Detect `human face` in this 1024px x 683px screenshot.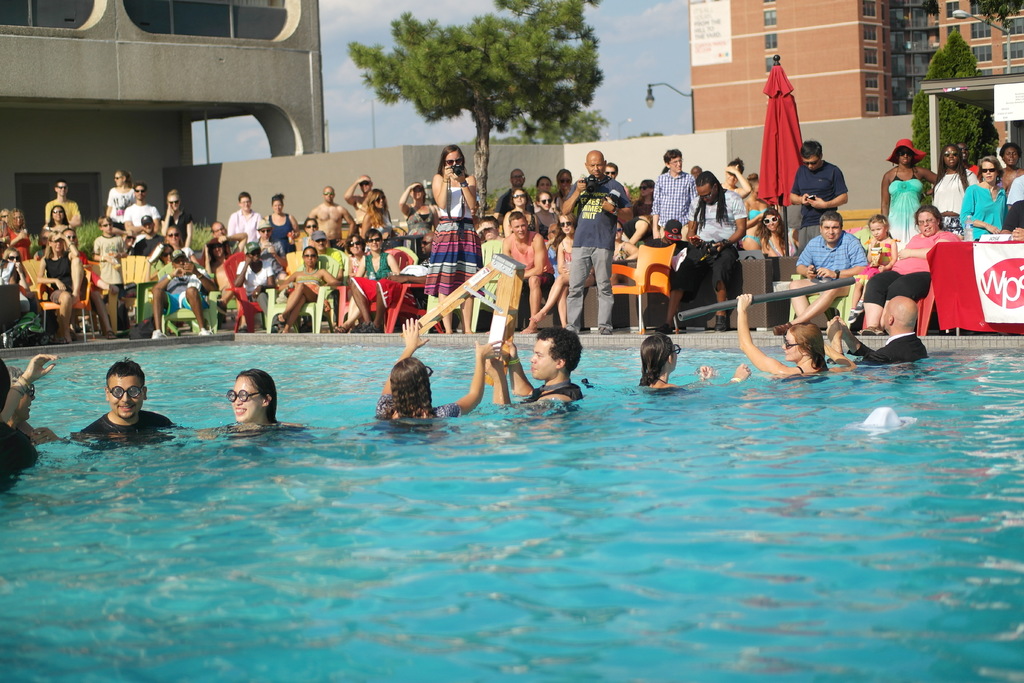
Detection: bbox(591, 155, 602, 179).
